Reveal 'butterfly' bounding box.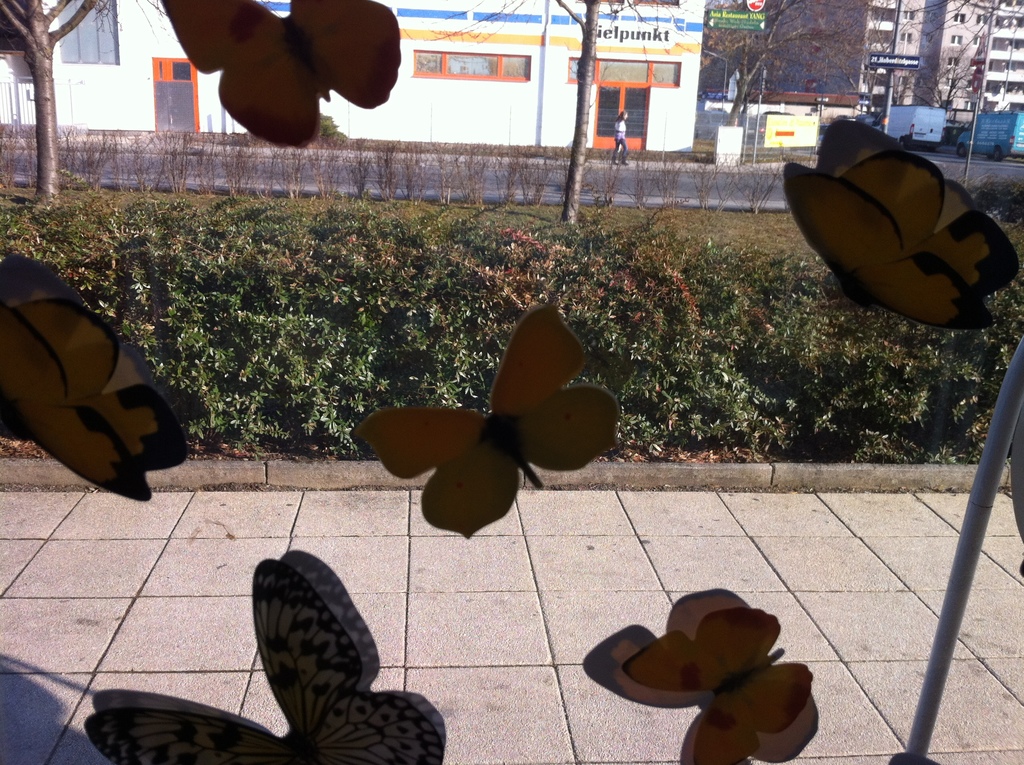
Revealed: x1=81 y1=547 x2=442 y2=764.
